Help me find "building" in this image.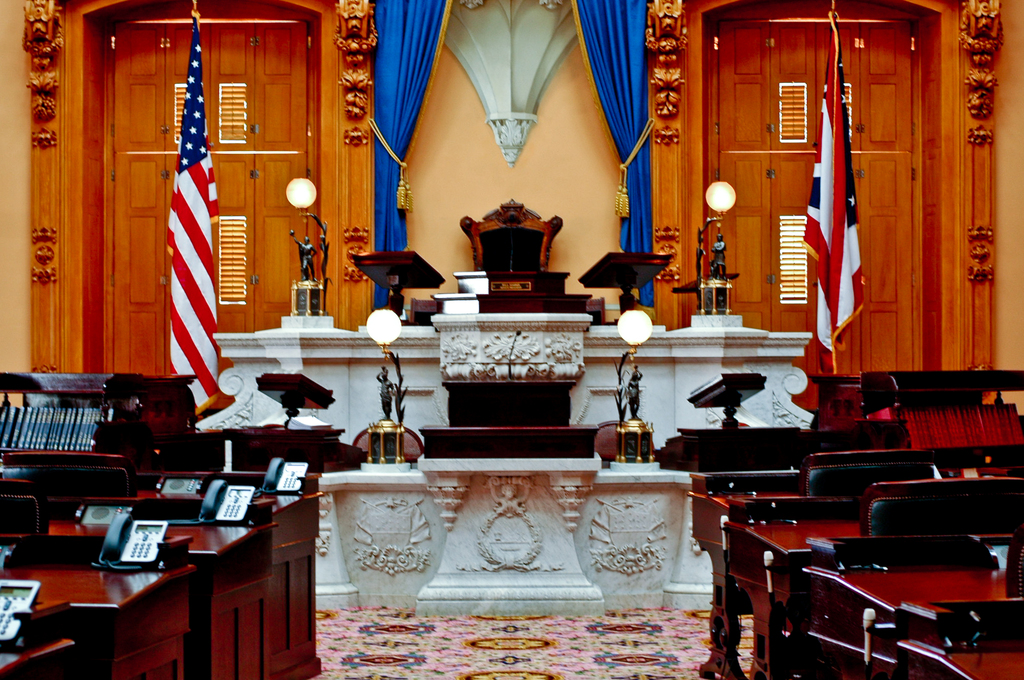
Found it: box(0, 0, 1023, 679).
